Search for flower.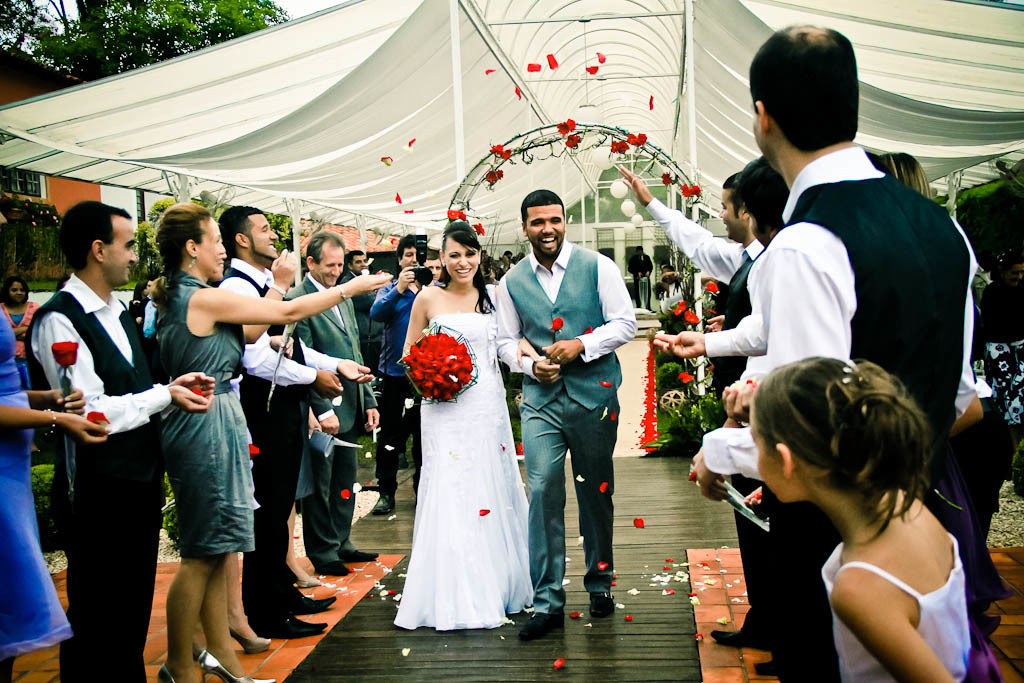
Found at 51 334 83 373.
